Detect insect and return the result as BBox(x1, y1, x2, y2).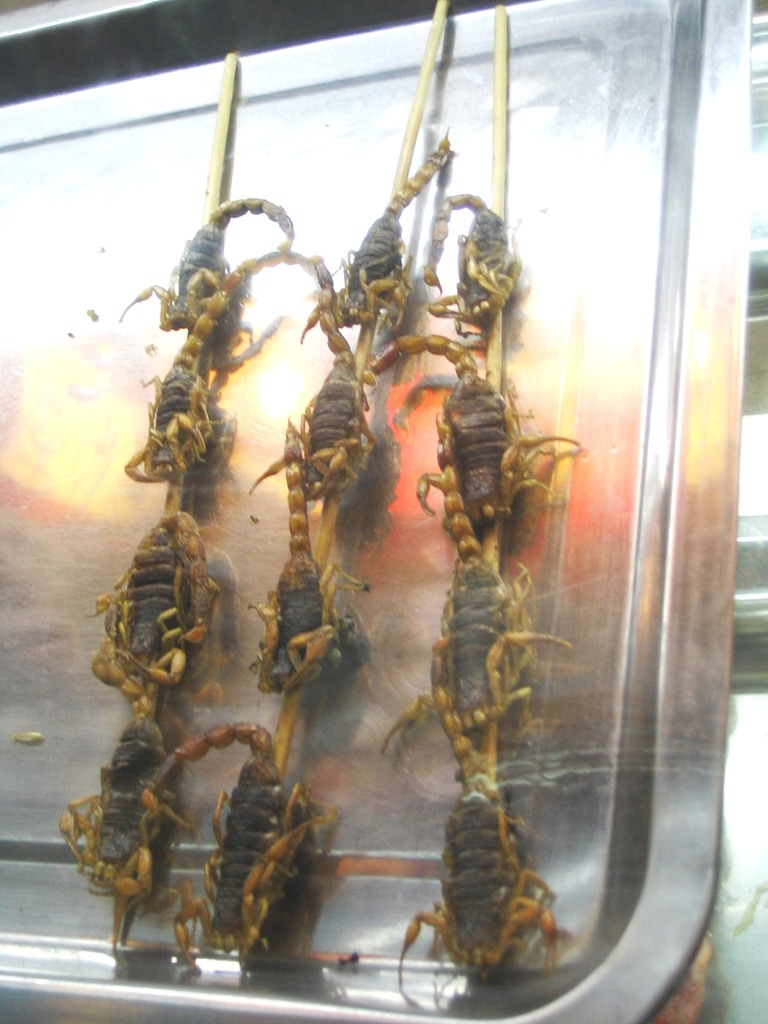
BBox(169, 715, 342, 967).
